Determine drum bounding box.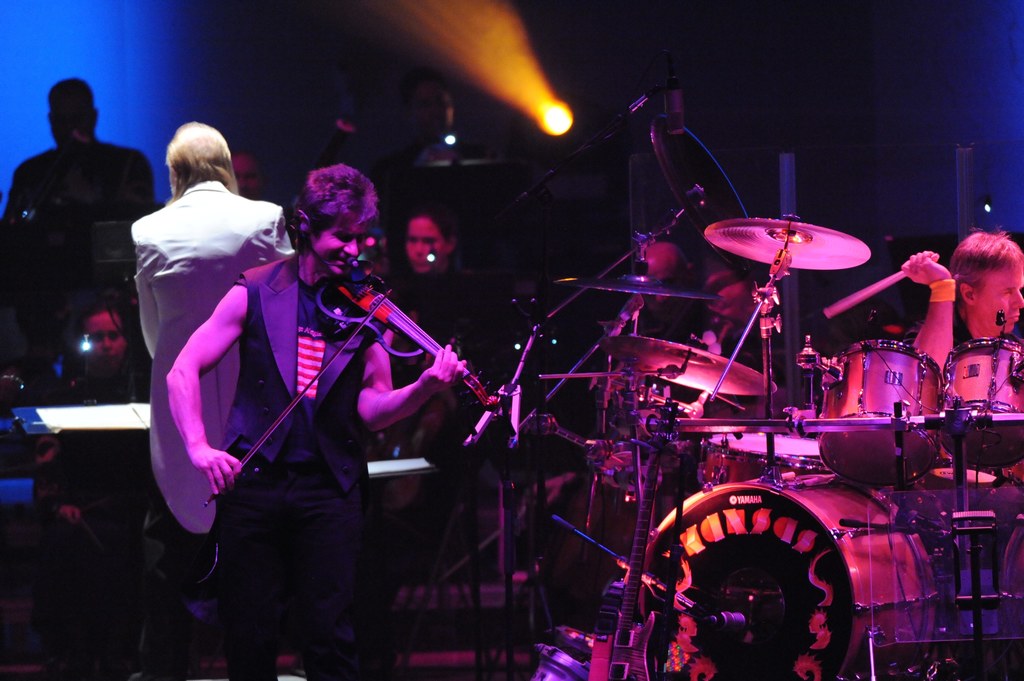
Determined: pyautogui.locateOnScreen(947, 336, 1023, 471).
